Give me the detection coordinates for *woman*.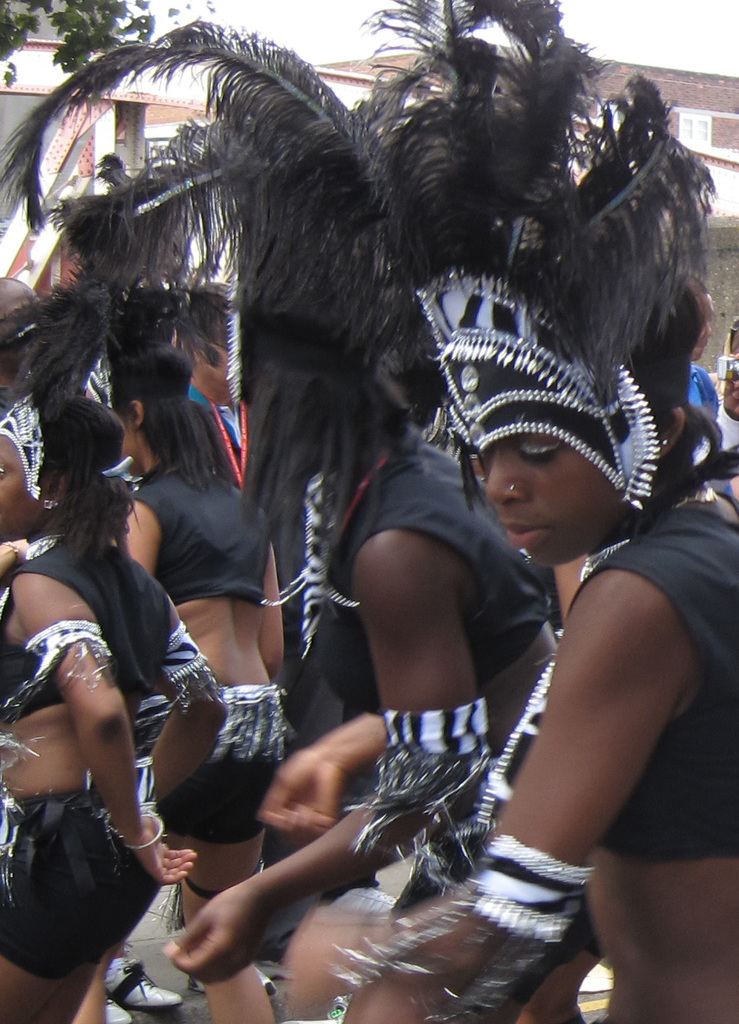
Rect(2, 387, 226, 1021).
